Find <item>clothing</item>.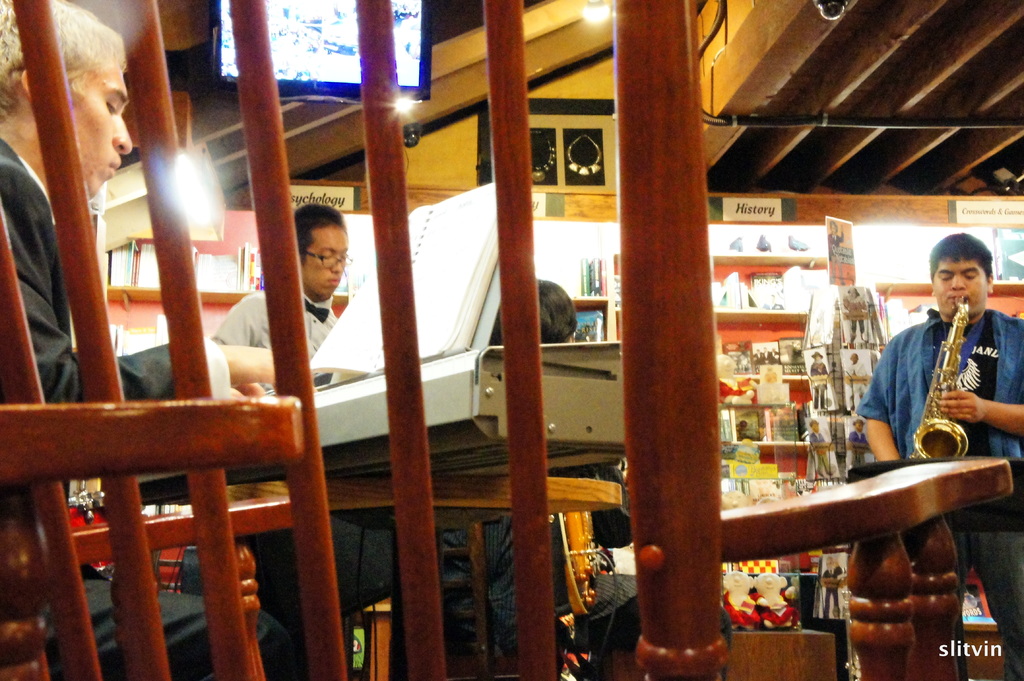
box=[855, 307, 1023, 680].
